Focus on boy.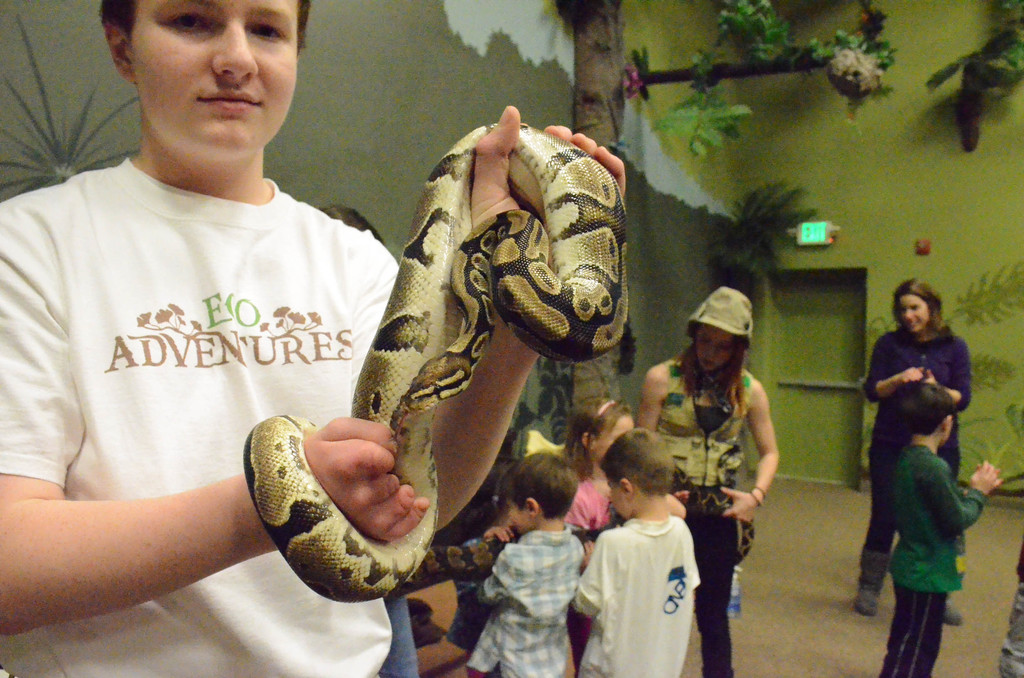
Focused at BBox(889, 382, 1004, 677).
